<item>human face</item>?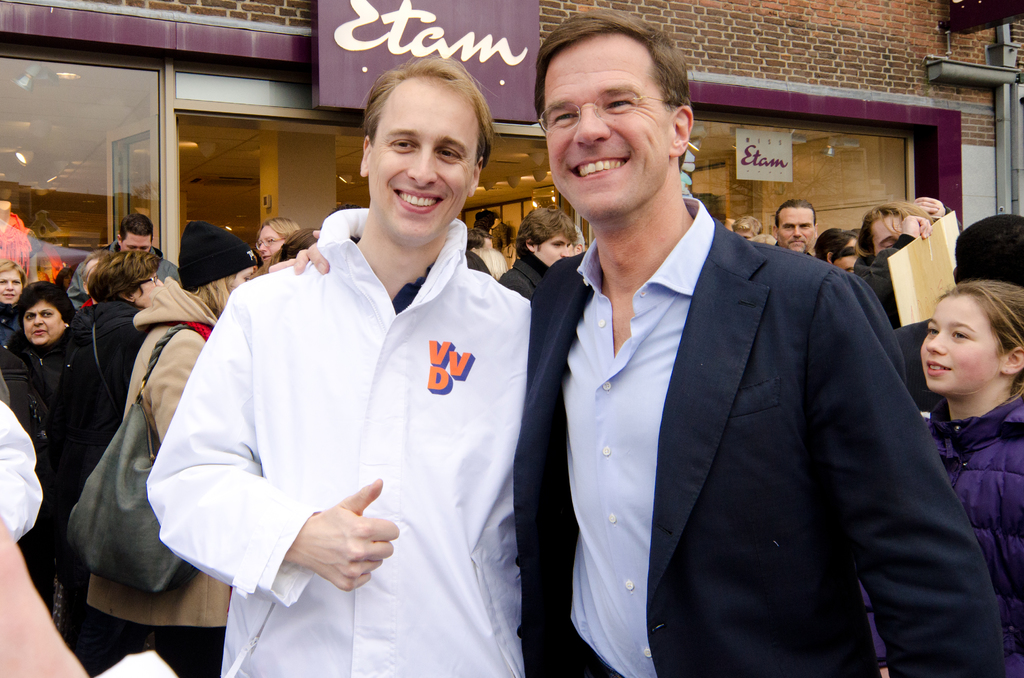
(919,297,998,389)
